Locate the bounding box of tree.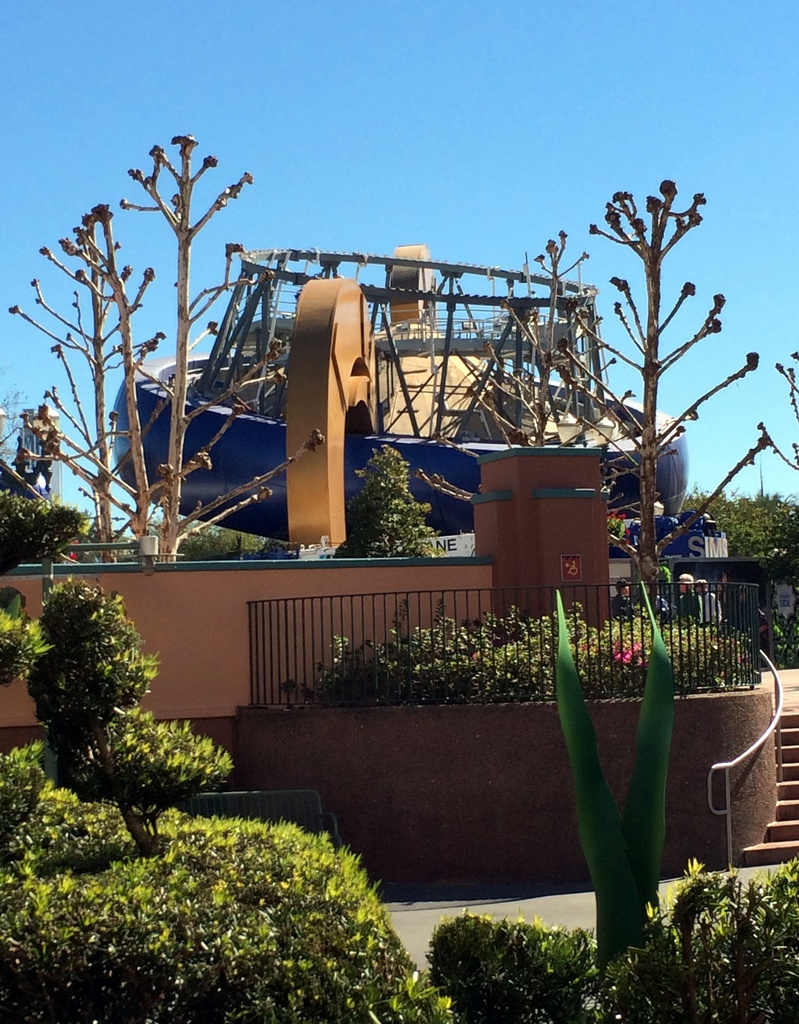
Bounding box: box=[128, 133, 331, 563].
